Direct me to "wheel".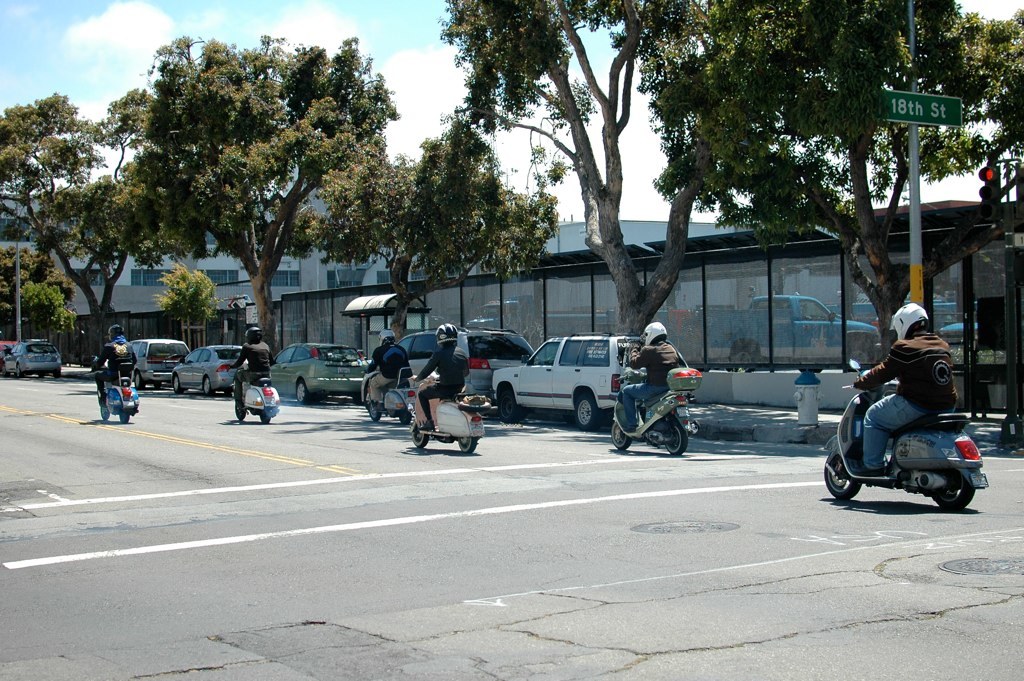
Direction: box=[39, 372, 48, 379].
